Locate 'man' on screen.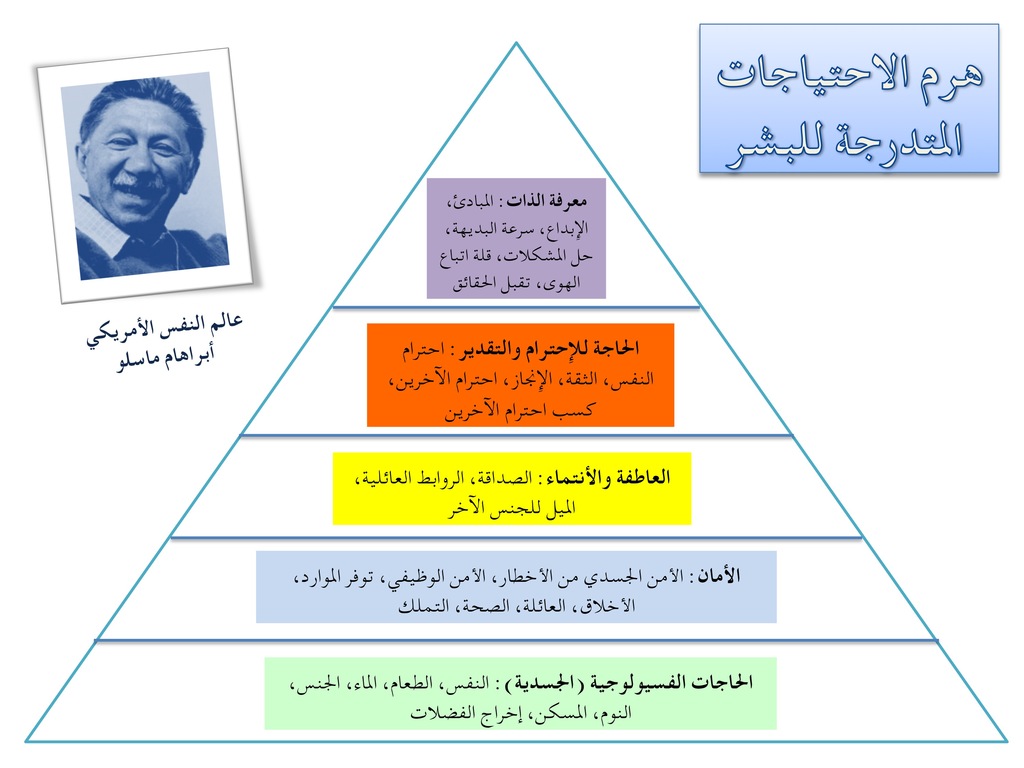
On screen at {"left": 76, "top": 75, "right": 230, "bottom": 282}.
